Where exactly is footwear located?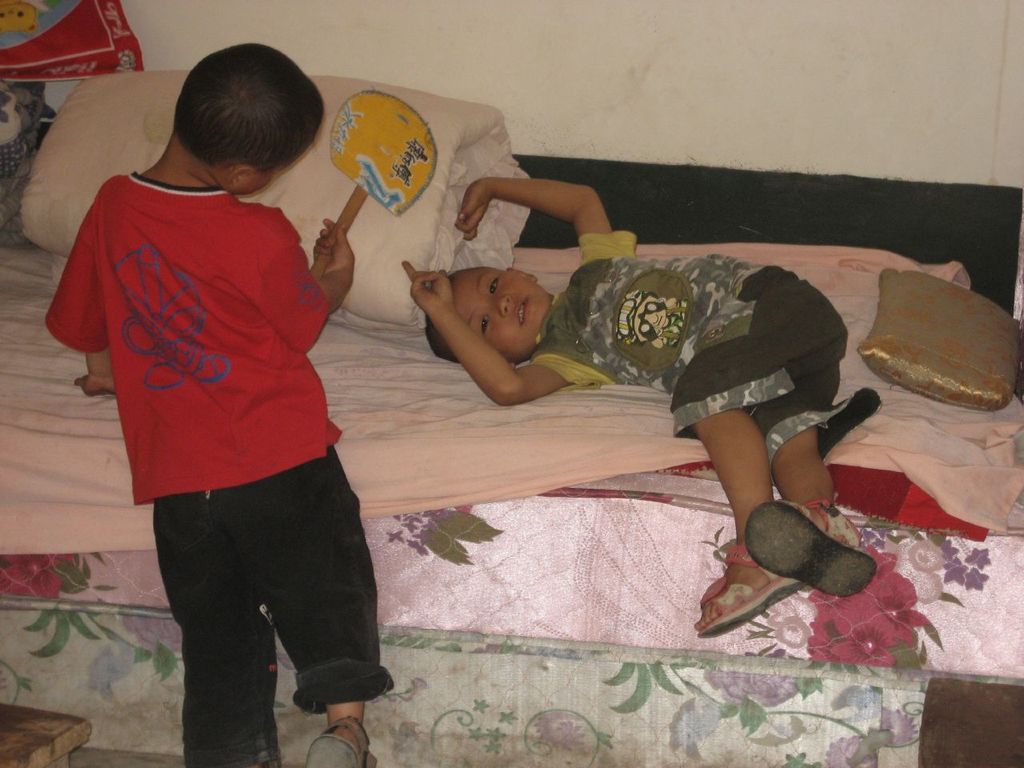
Its bounding box is select_region(741, 494, 877, 602).
